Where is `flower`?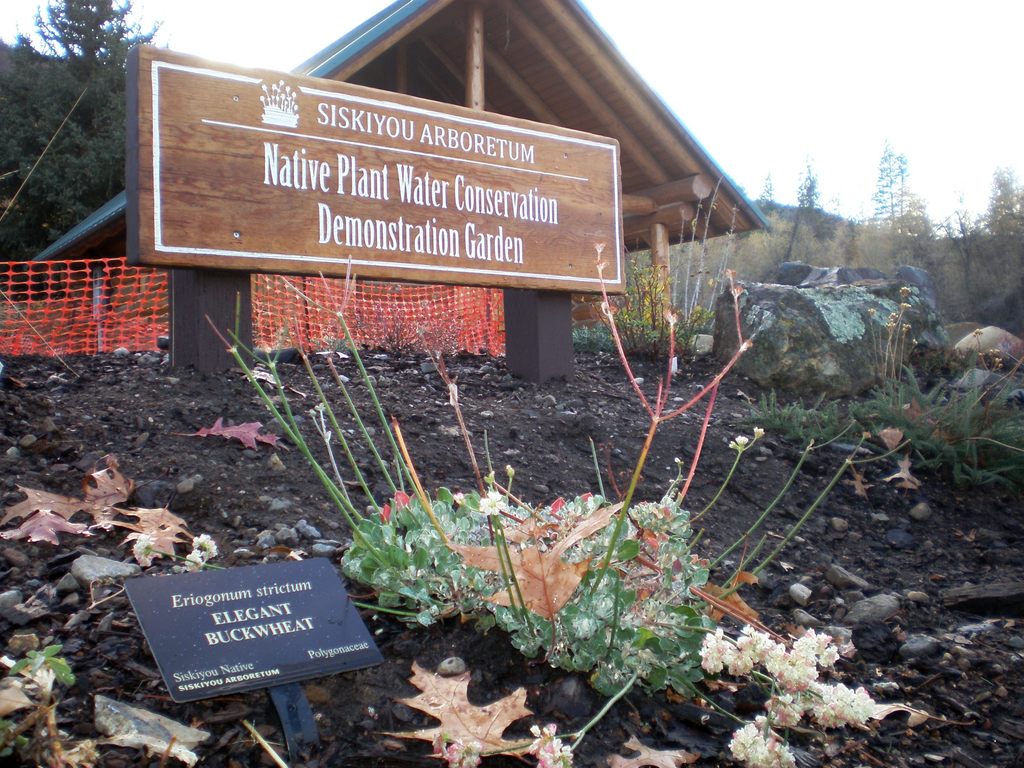
431, 733, 490, 767.
